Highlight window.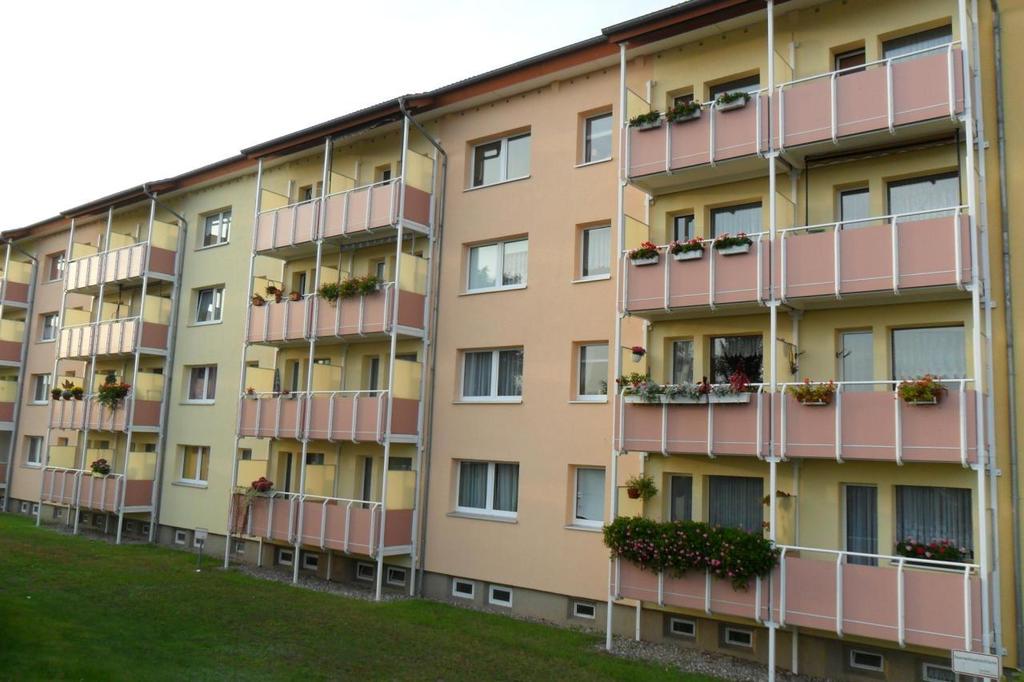
Highlighted region: [578, 469, 604, 533].
